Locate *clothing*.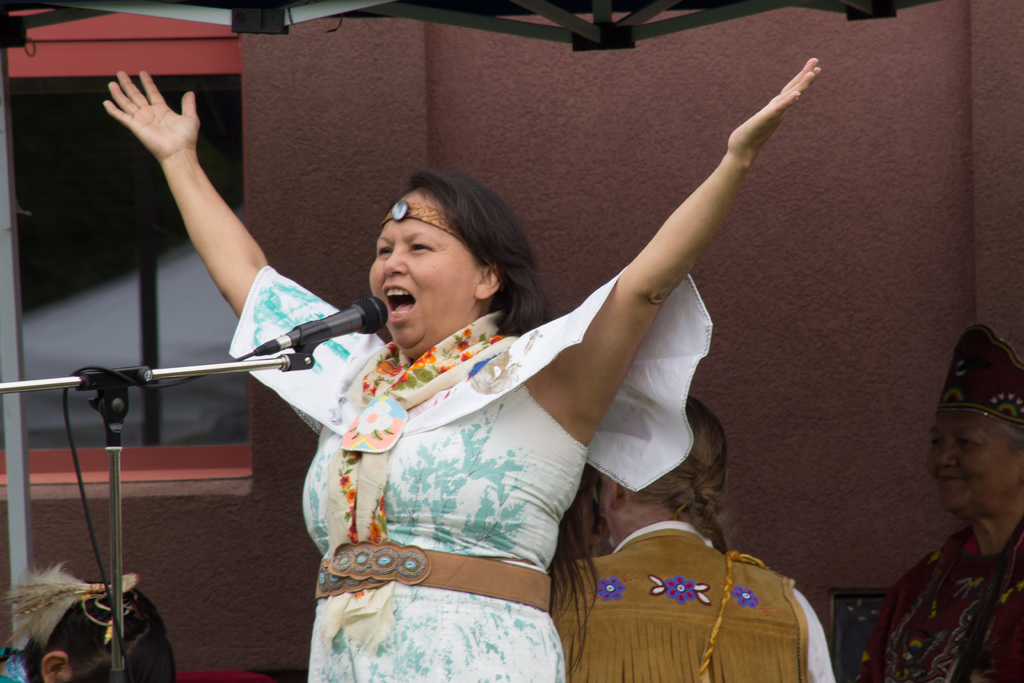
Bounding box: 554 519 836 682.
